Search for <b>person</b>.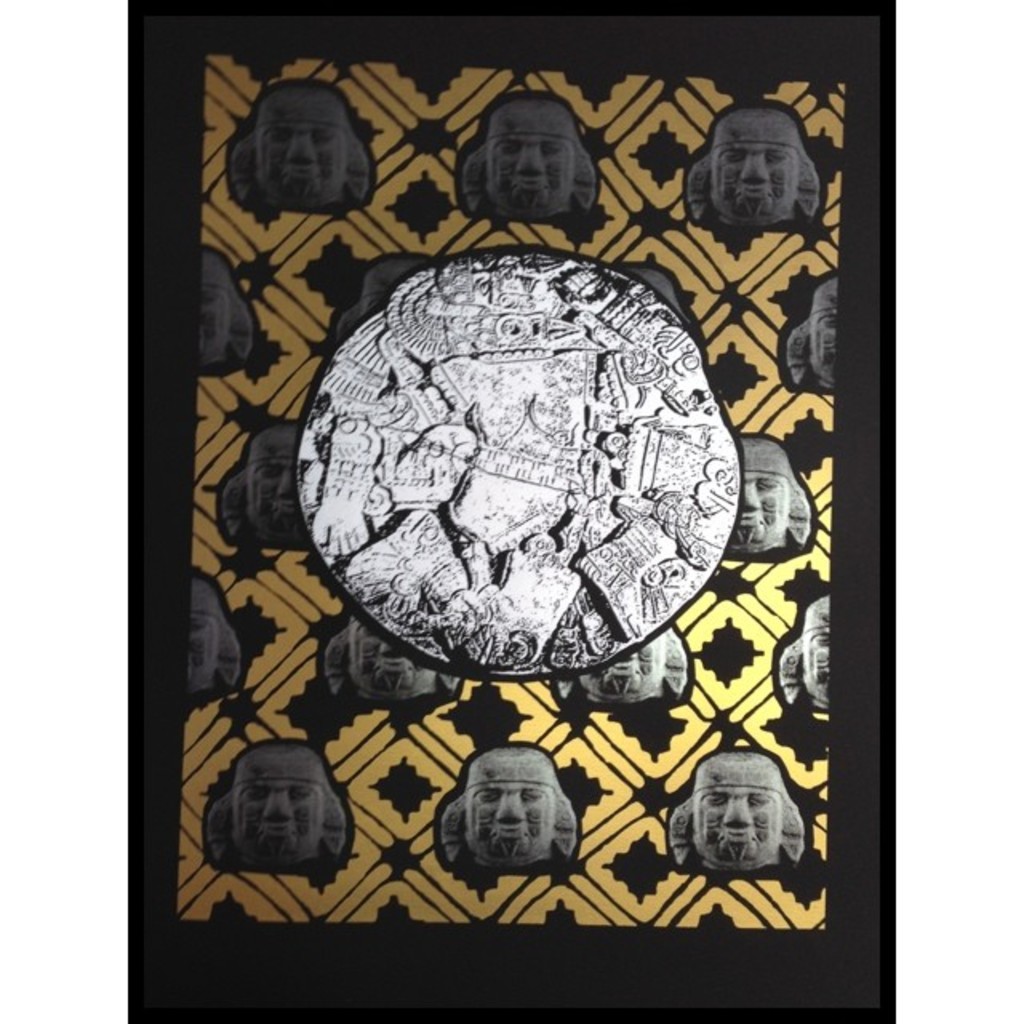
Found at 546 626 686 699.
